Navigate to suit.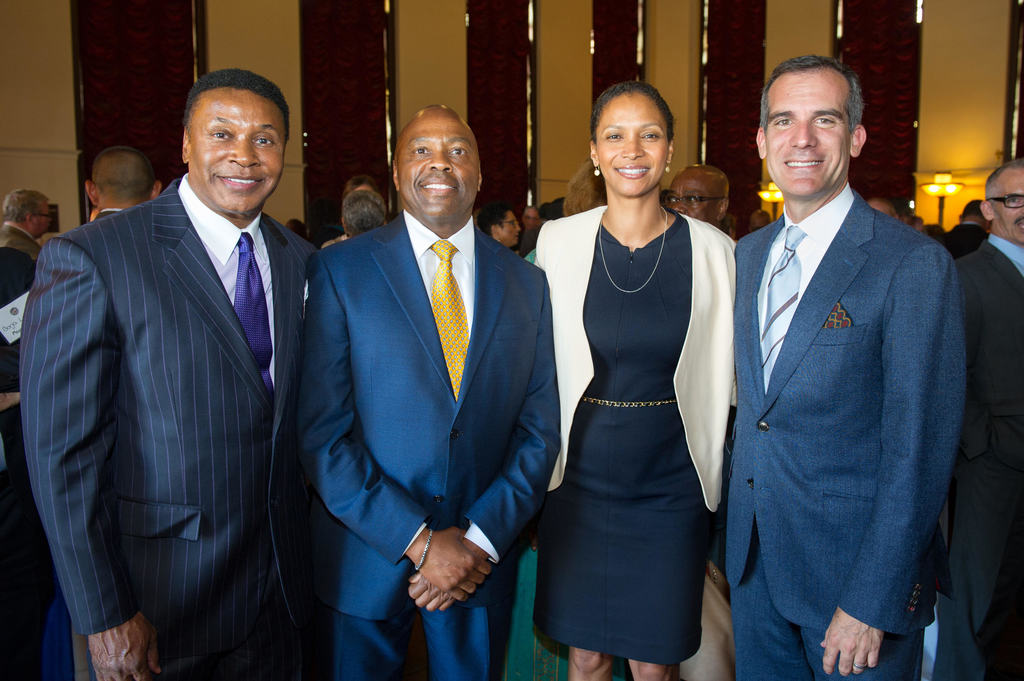
Navigation target: bbox=(31, 63, 339, 675).
